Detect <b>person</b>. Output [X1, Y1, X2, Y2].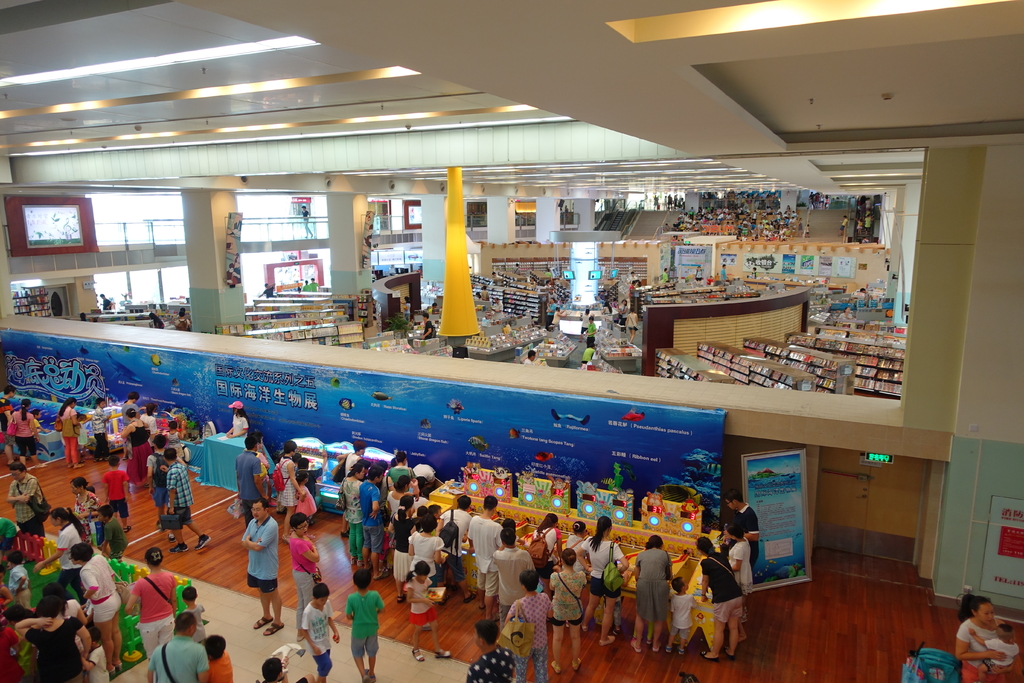
[342, 561, 381, 682].
